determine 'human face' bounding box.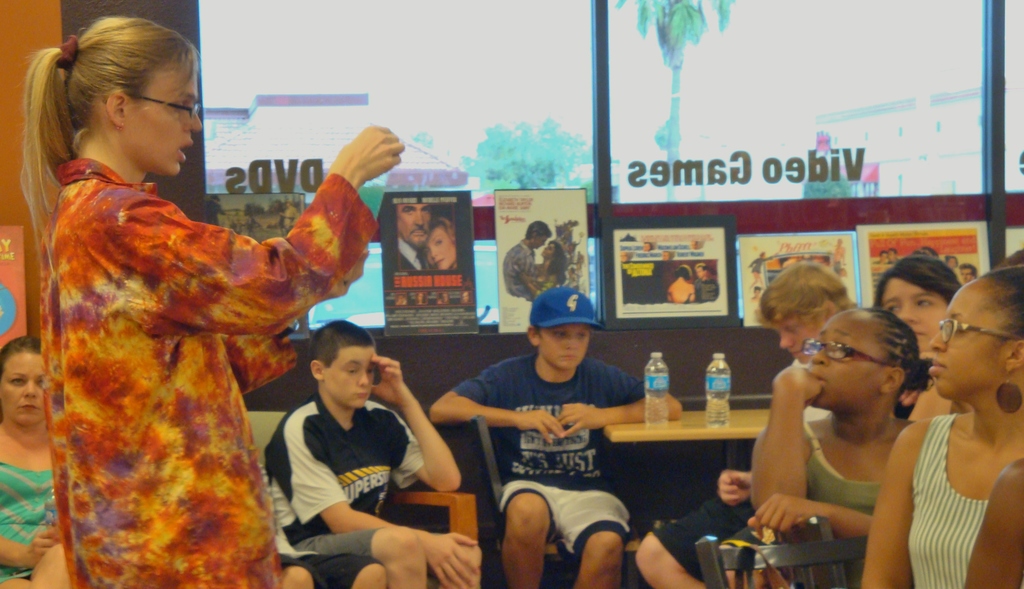
Determined: 399,201,430,244.
